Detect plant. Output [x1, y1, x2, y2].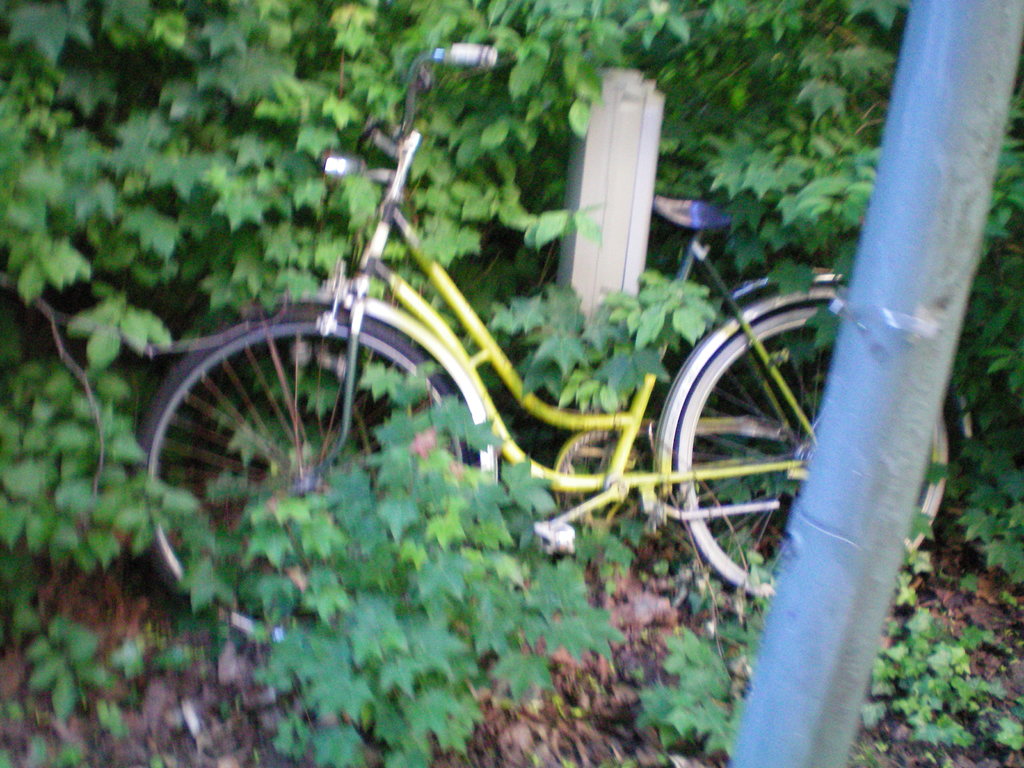
[0, 317, 212, 576].
